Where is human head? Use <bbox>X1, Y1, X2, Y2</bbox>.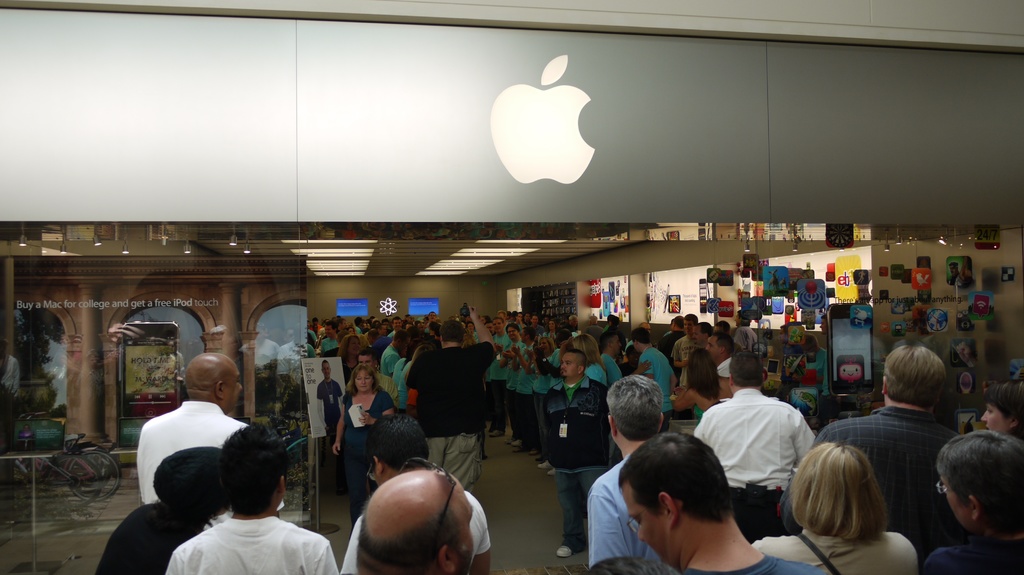
<bbox>547, 320, 554, 329</bbox>.
